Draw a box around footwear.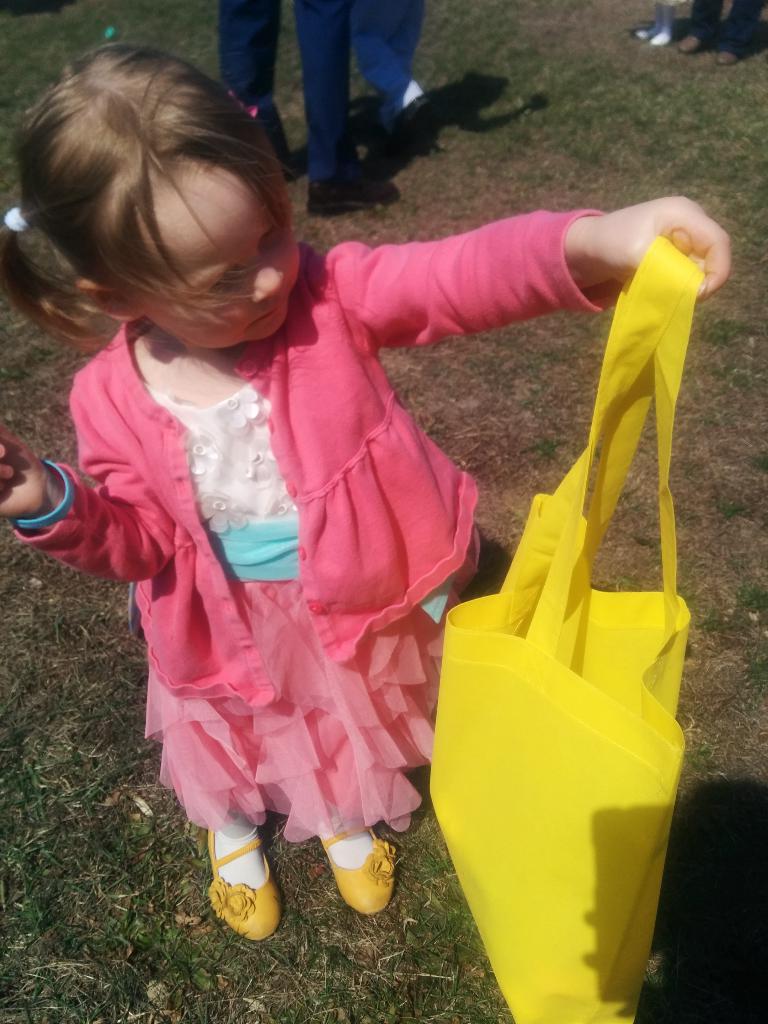
305,162,400,218.
